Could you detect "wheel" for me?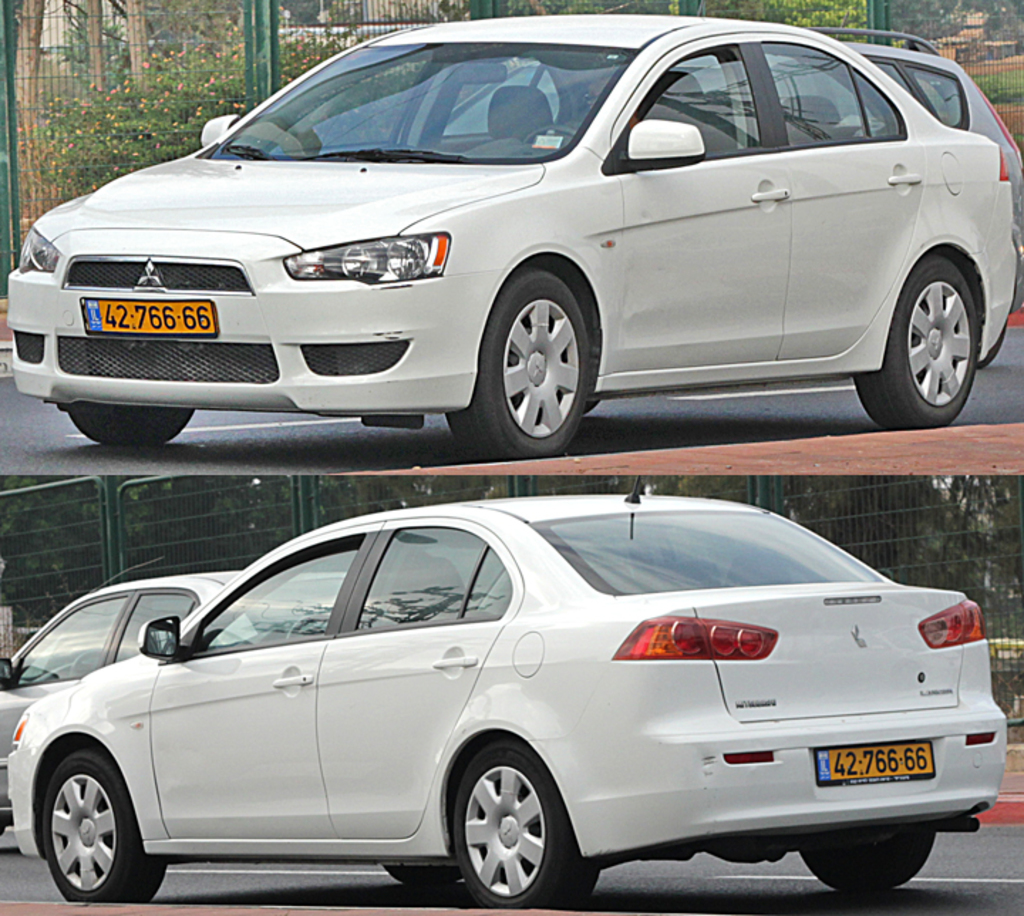
Detection result: crop(852, 252, 974, 432).
